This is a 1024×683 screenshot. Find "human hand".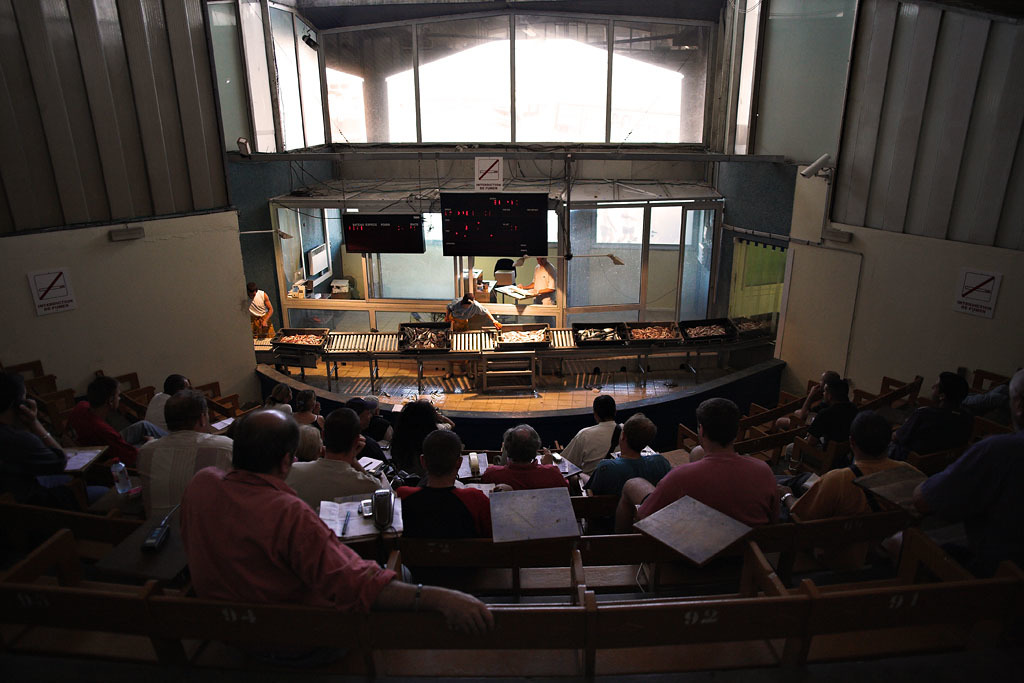
Bounding box: [x1=538, y1=446, x2=555, y2=466].
